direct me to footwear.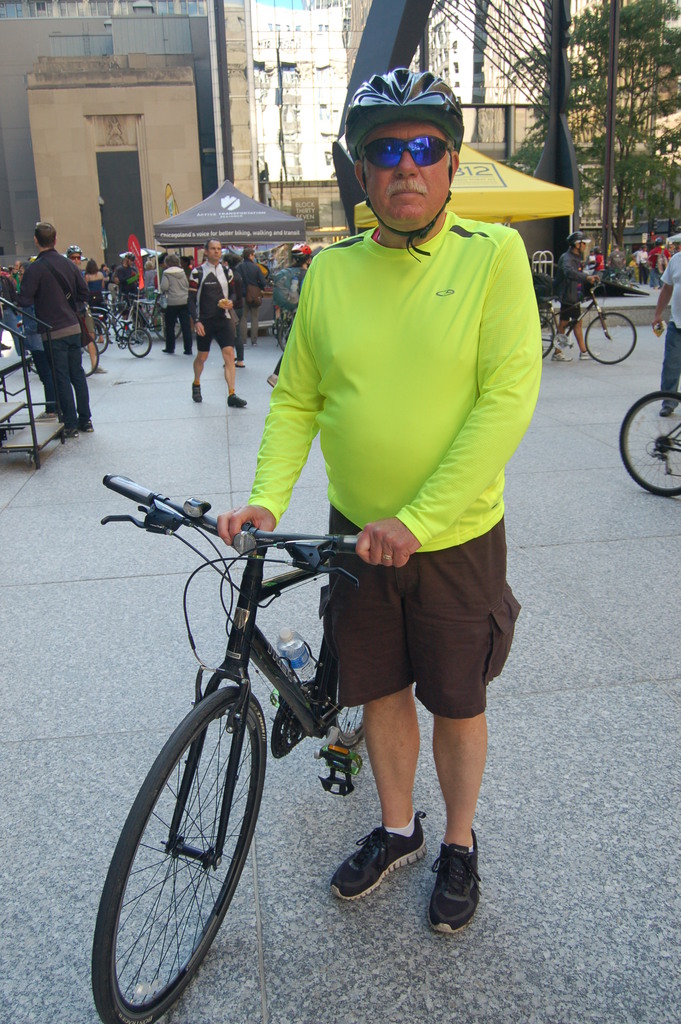
Direction: 226, 358, 247, 371.
